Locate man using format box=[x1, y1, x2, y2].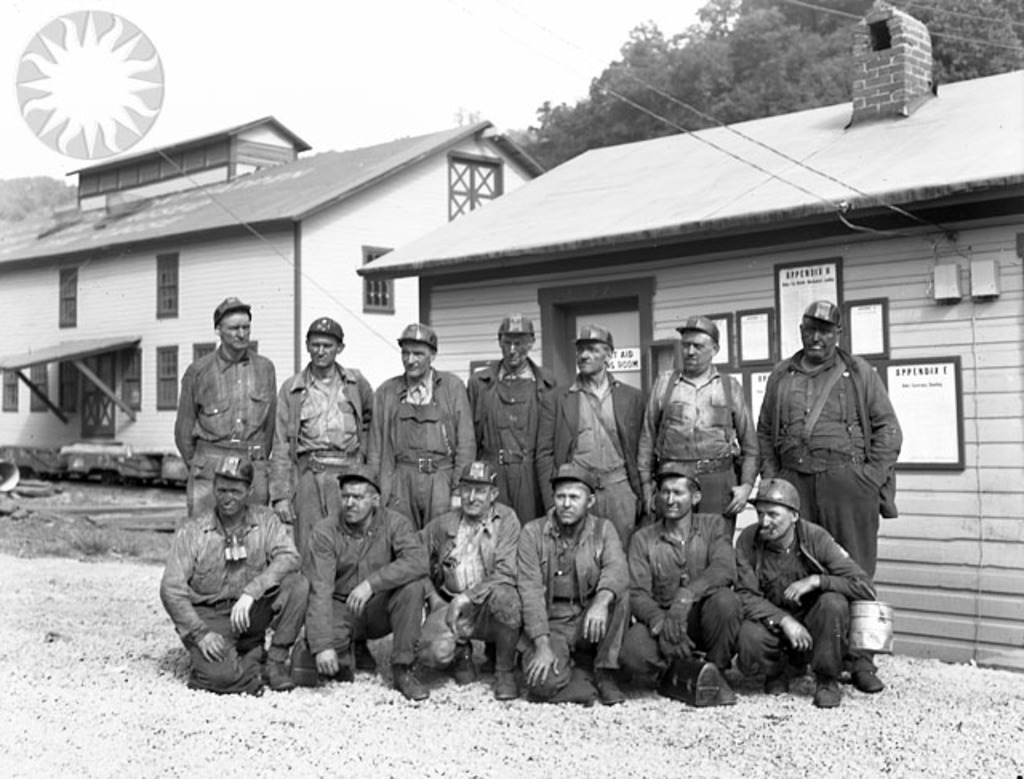
box=[304, 465, 430, 699].
